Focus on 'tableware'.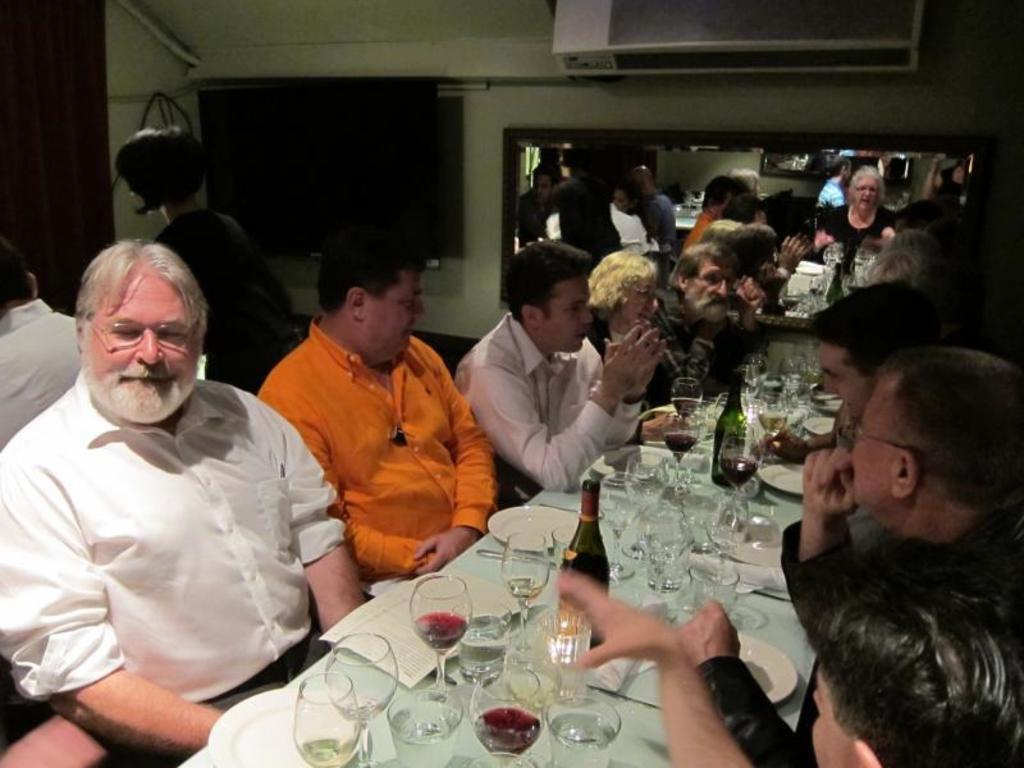
Focused at <box>634,493,692,585</box>.
